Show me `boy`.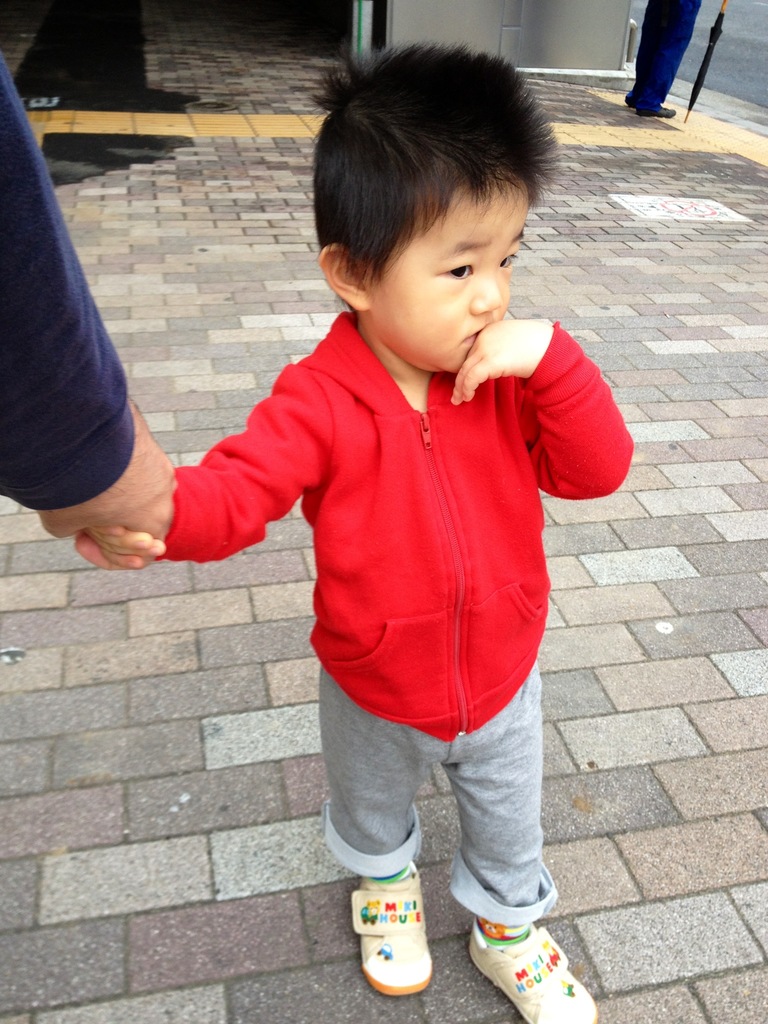
`boy` is here: 128, 24, 625, 943.
